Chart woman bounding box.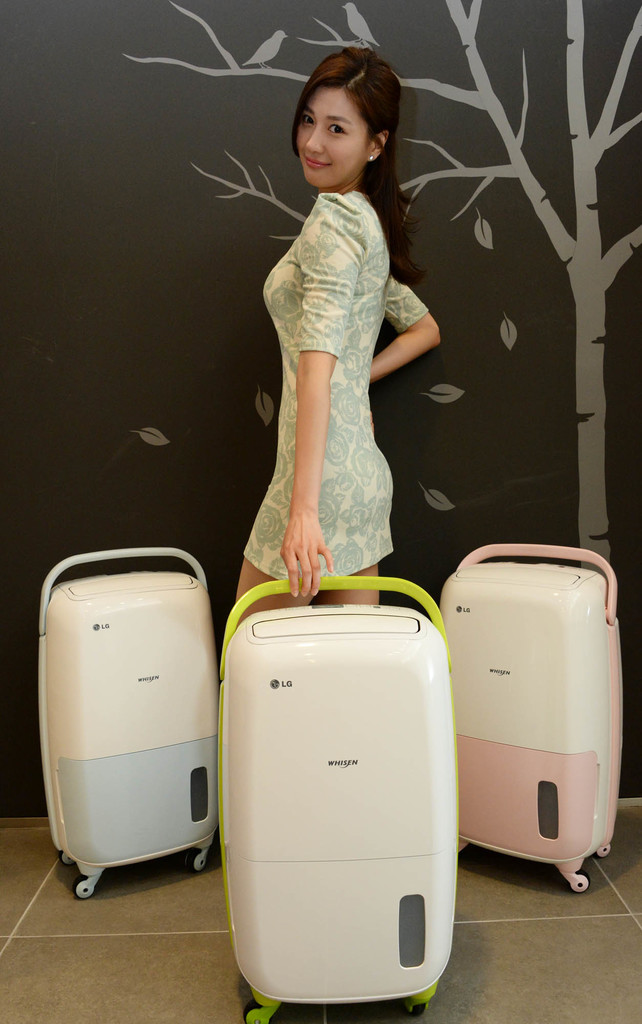
Charted: Rect(221, 26, 444, 620).
